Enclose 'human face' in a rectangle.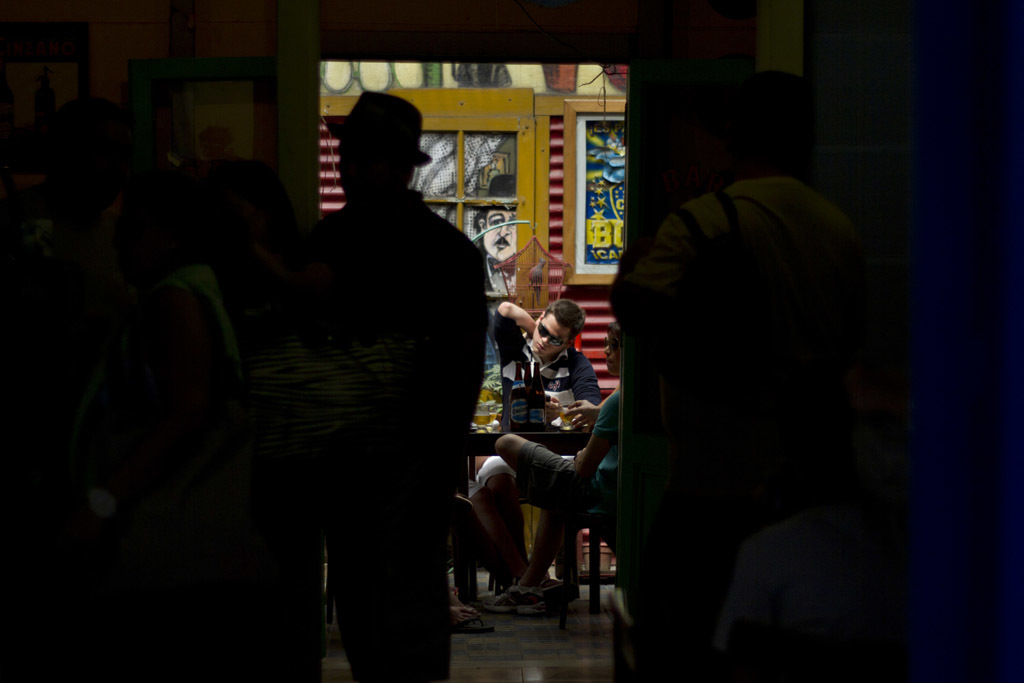
Rect(532, 315, 565, 354).
